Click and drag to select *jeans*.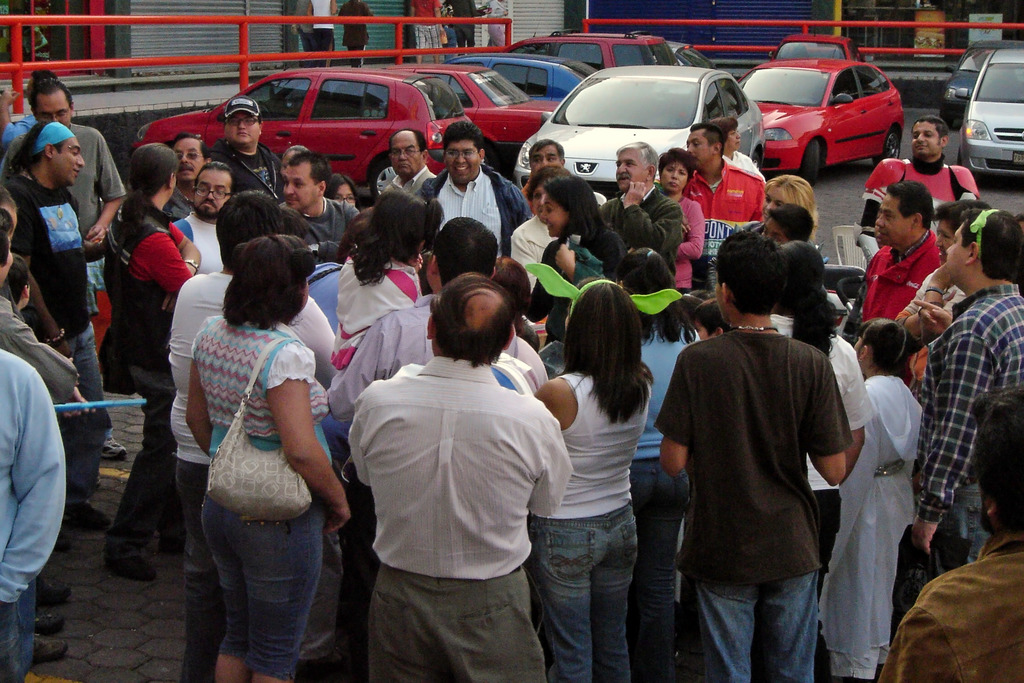
Selection: bbox(0, 583, 36, 682).
